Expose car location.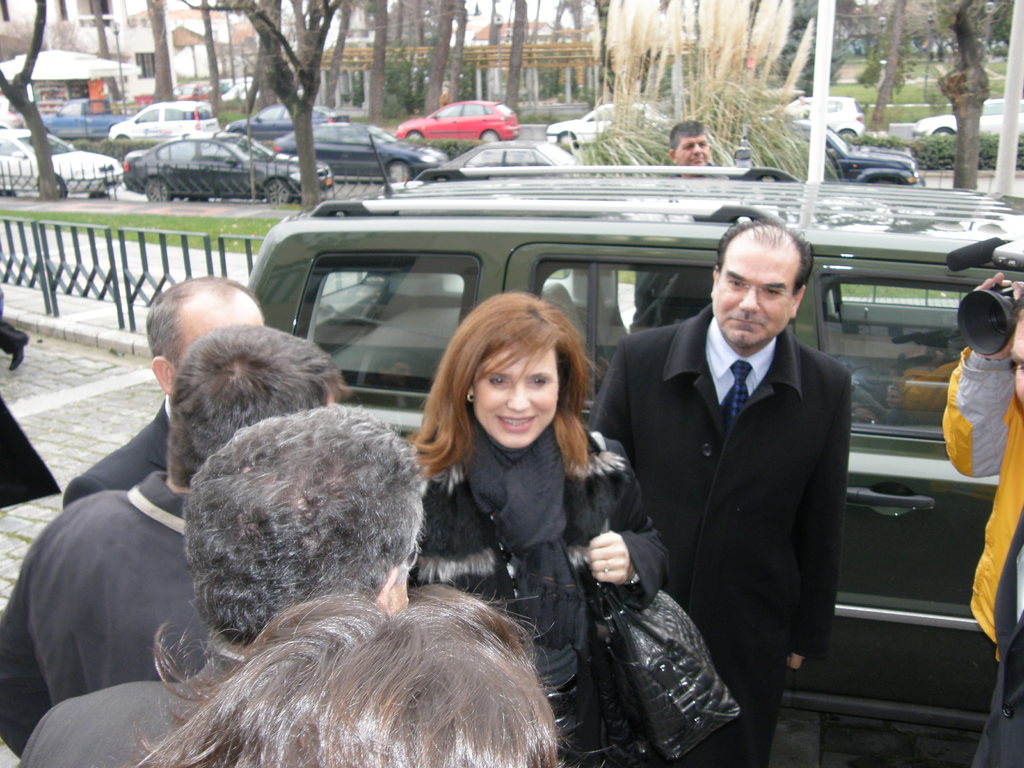
Exposed at <bbox>456, 148, 584, 168</bbox>.
